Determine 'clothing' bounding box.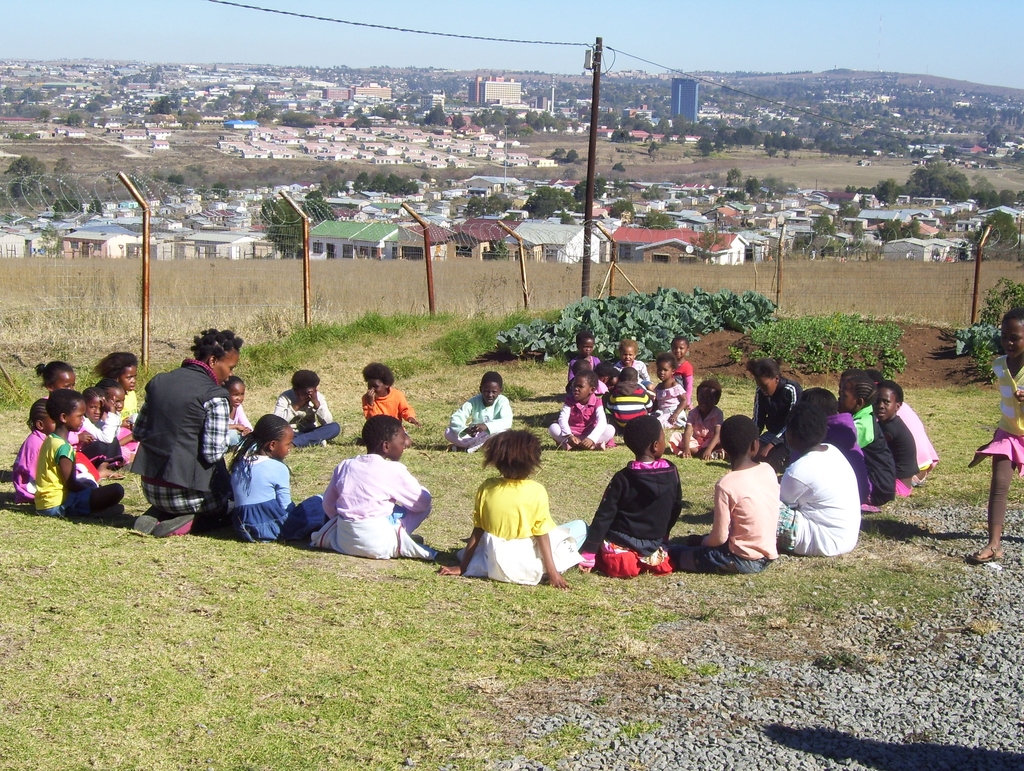
Determined: [left=93, top=408, right=125, bottom=455].
